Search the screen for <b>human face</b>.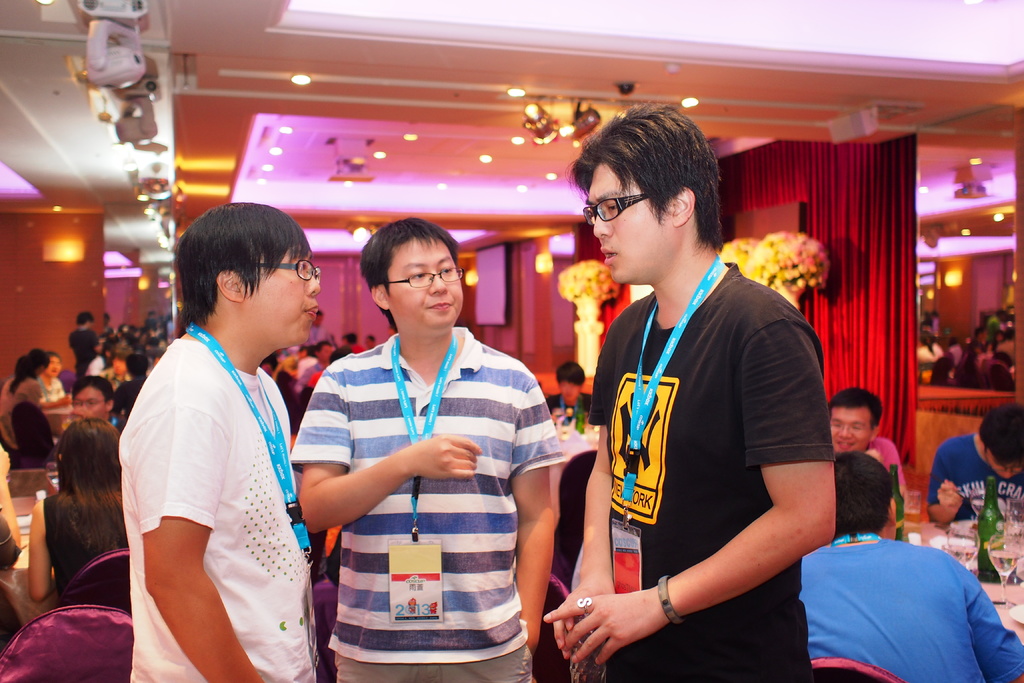
Found at rect(584, 167, 675, 277).
